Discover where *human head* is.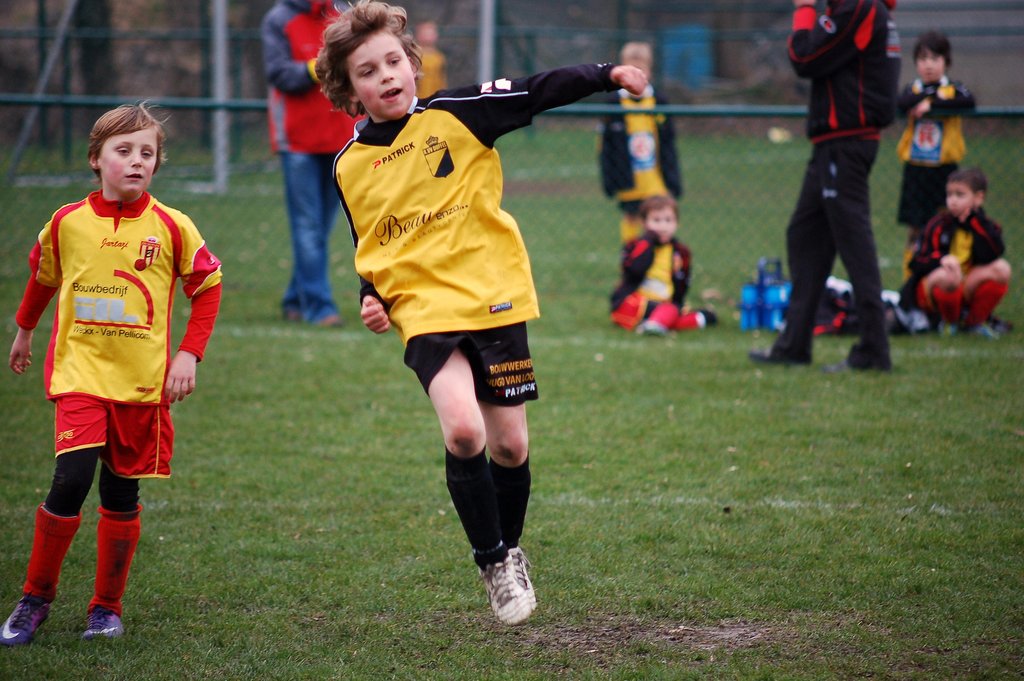
Discovered at (620, 41, 653, 76).
